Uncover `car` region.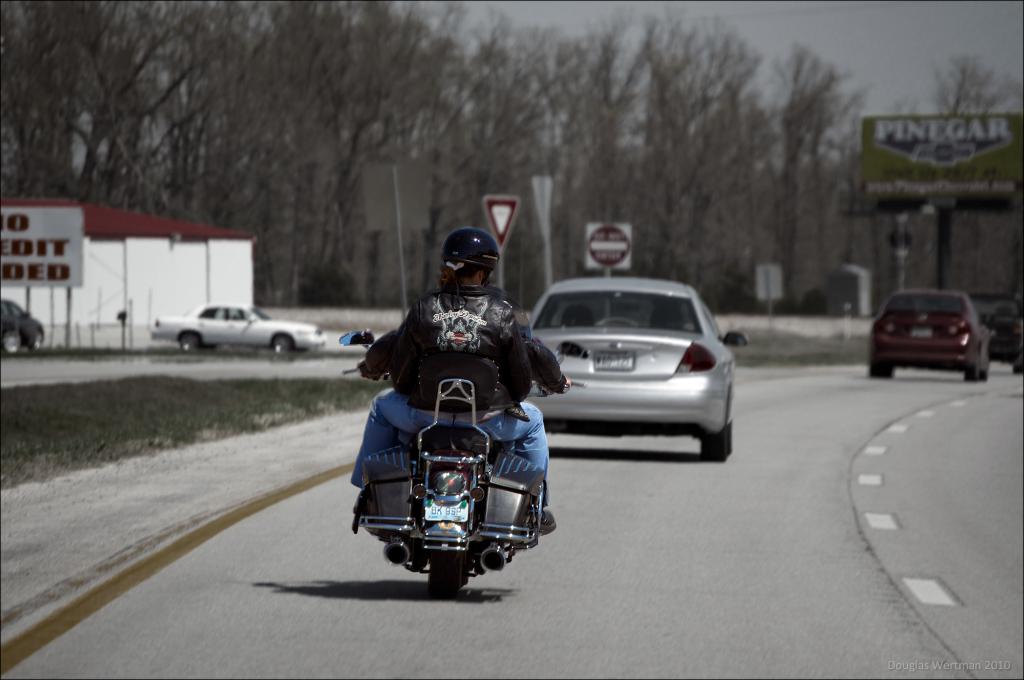
Uncovered: BBox(0, 296, 49, 354).
